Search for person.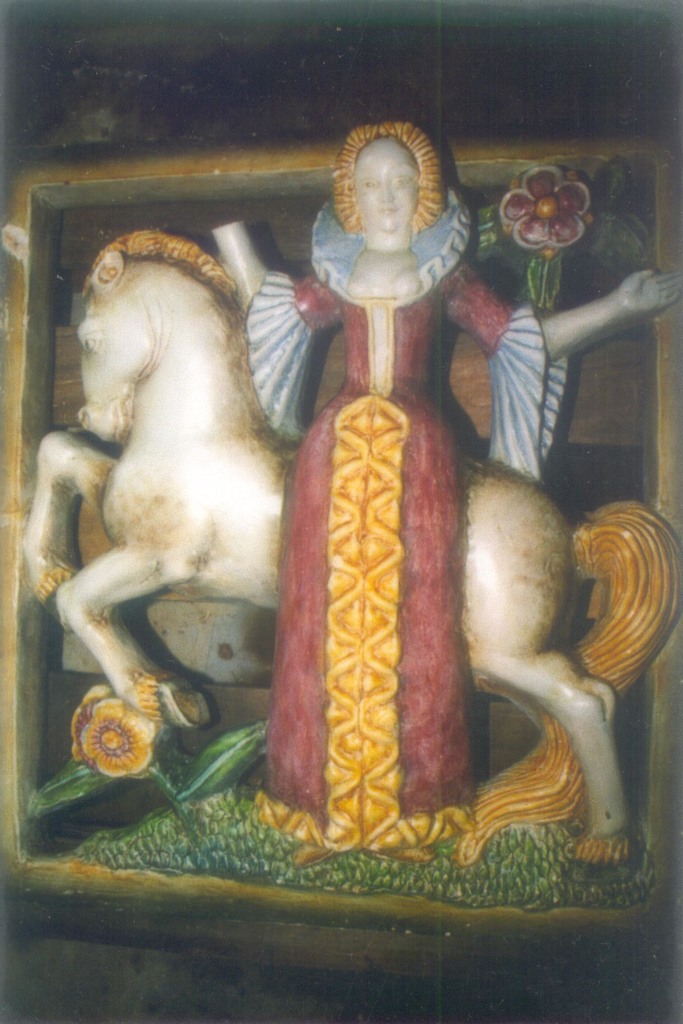
Found at detection(206, 115, 680, 853).
